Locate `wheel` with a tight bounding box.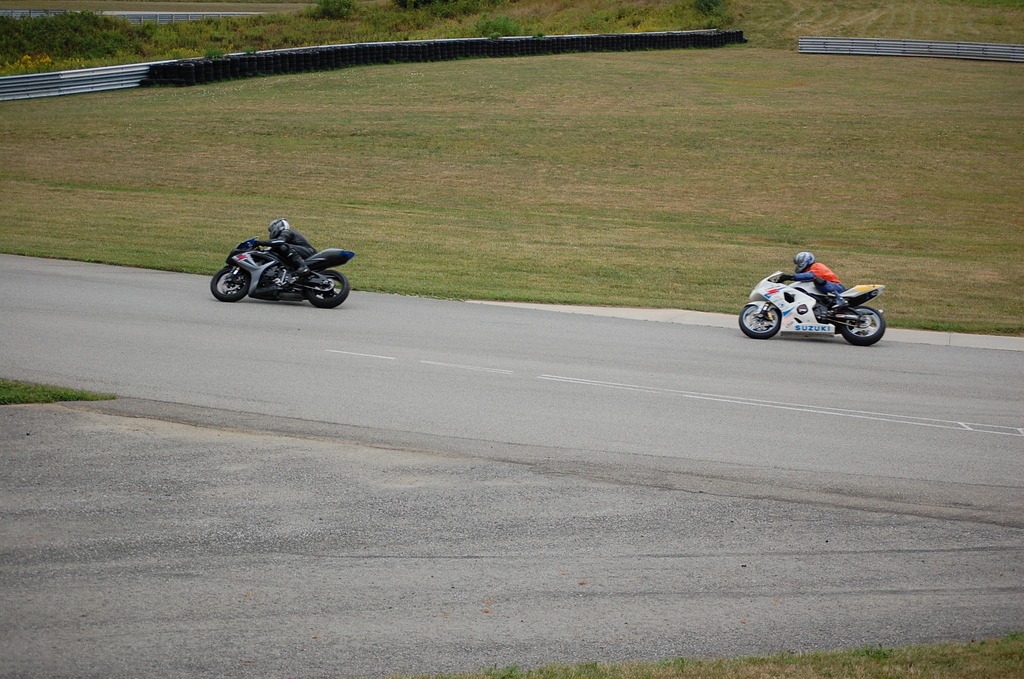
box=[737, 304, 781, 332].
